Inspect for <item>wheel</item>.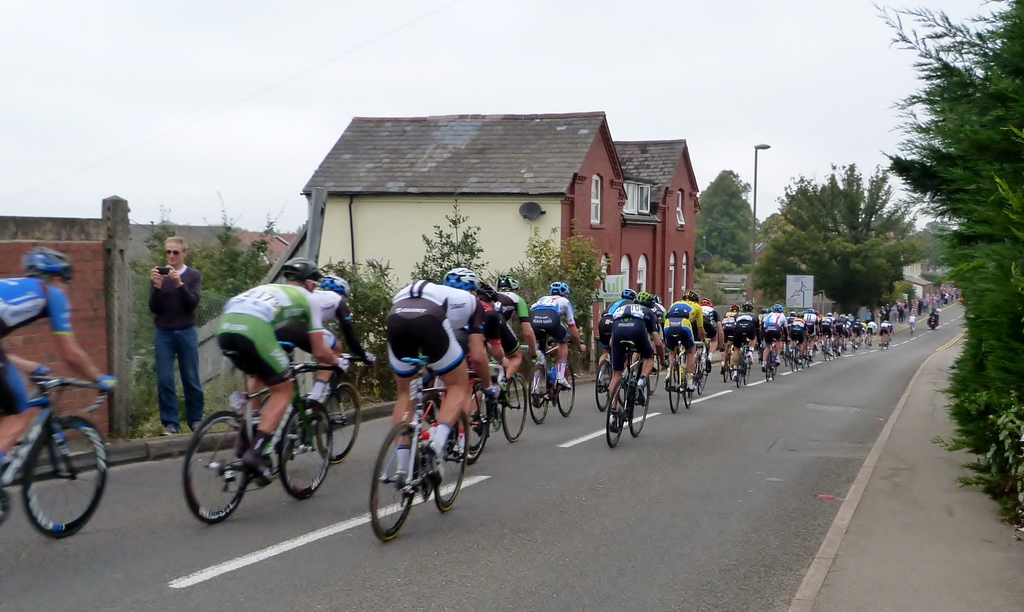
Inspection: bbox(735, 372, 740, 388).
